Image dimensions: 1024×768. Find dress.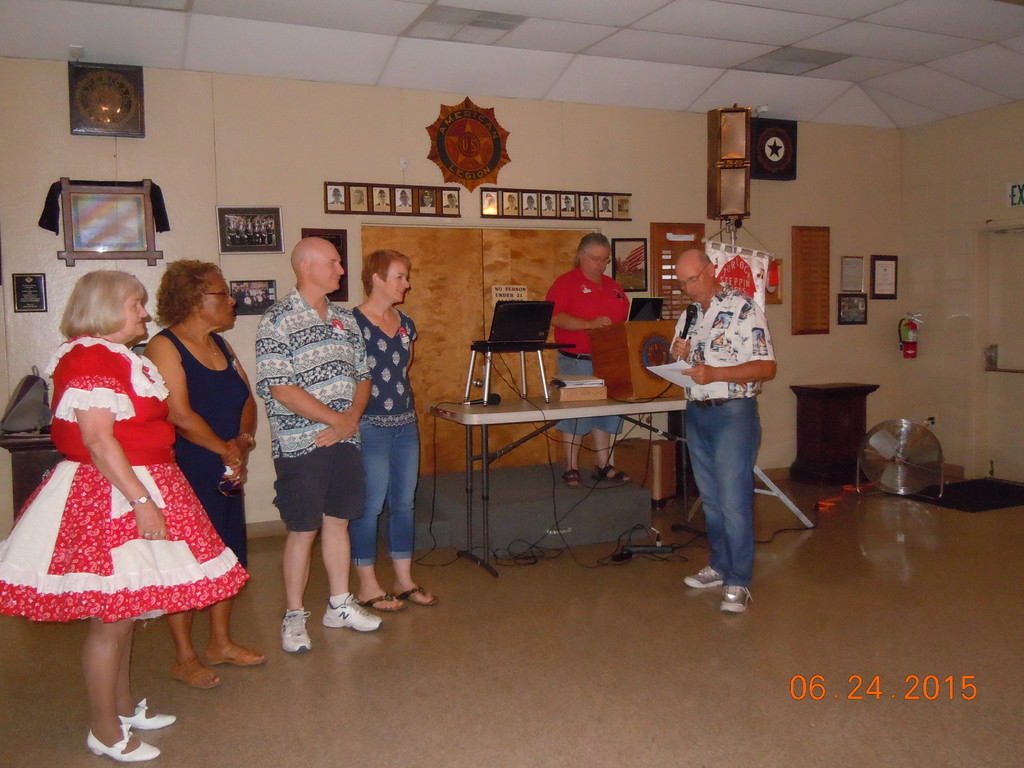
0:333:256:630.
